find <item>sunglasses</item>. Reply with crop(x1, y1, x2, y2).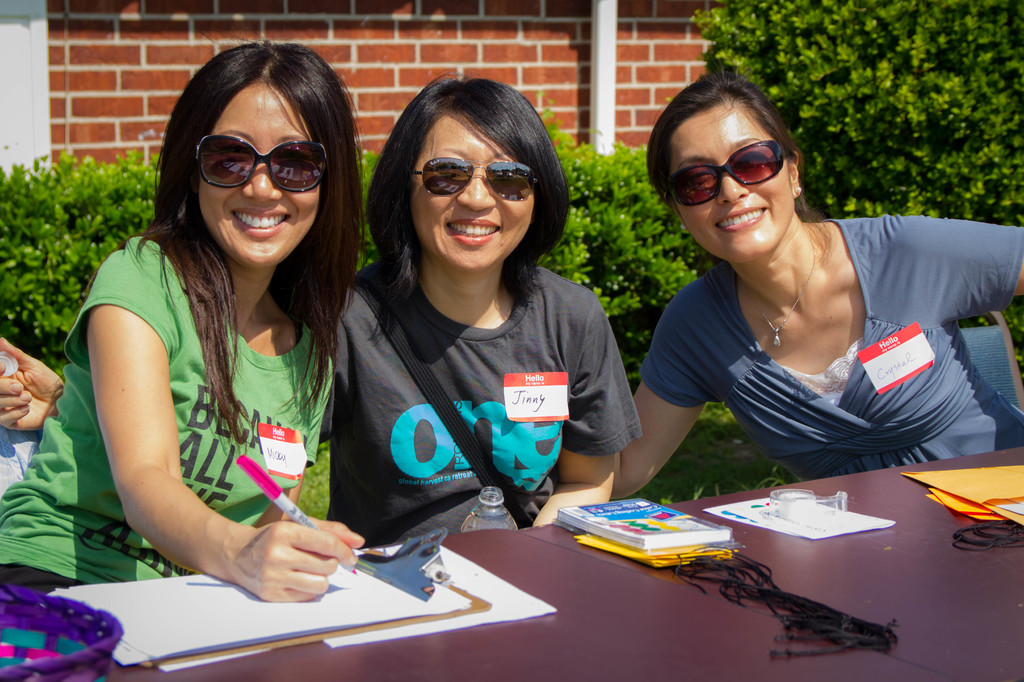
crop(410, 153, 538, 203).
